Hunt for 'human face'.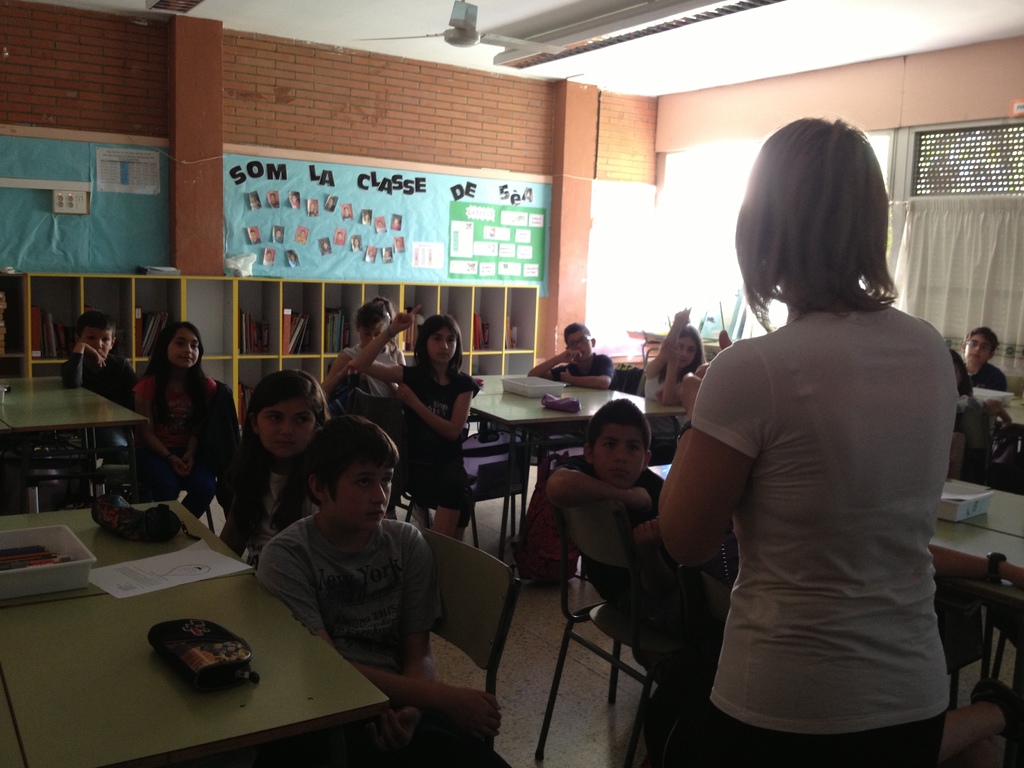
Hunted down at x1=680, y1=336, x2=695, y2=369.
